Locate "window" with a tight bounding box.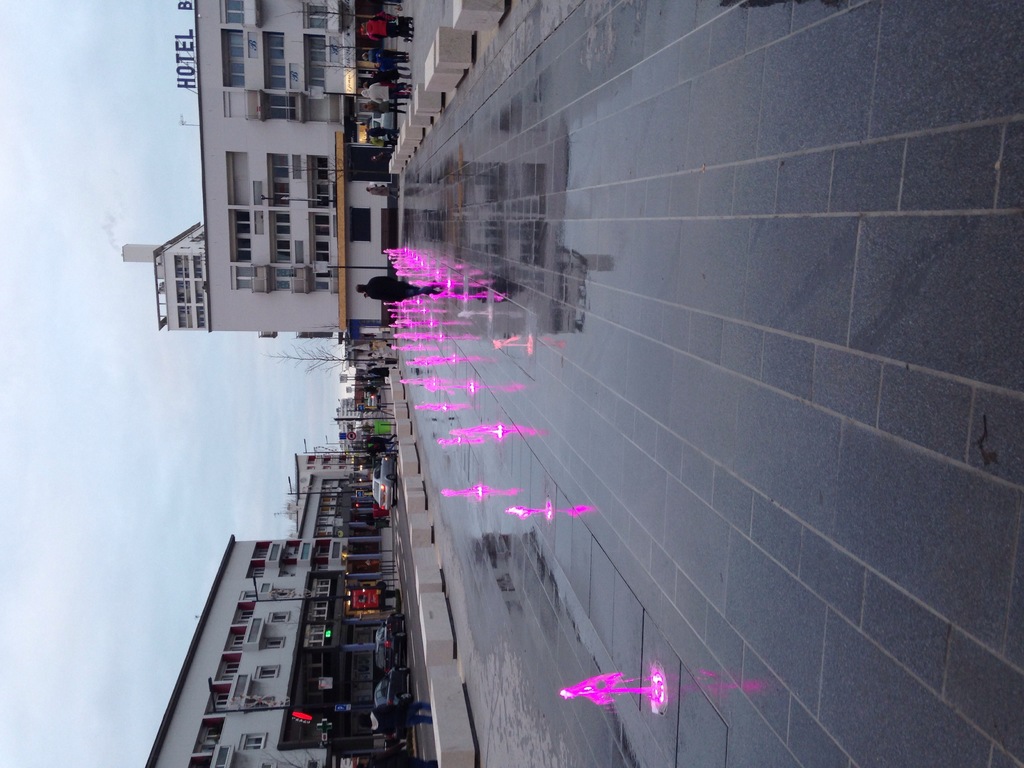
Rect(262, 35, 291, 95).
